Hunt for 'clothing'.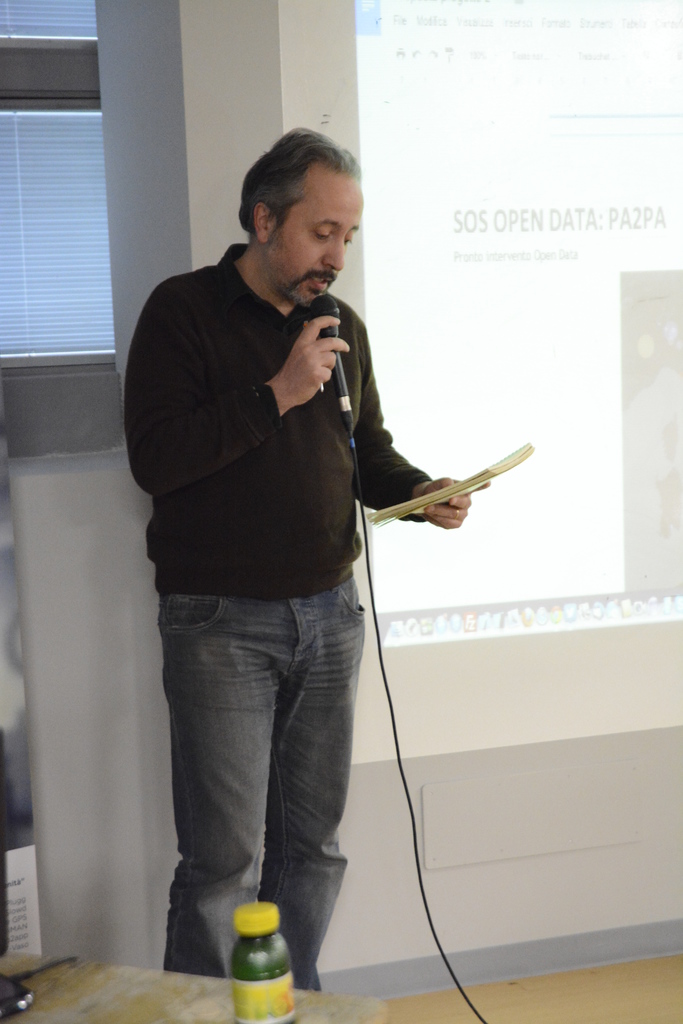
Hunted down at (124,244,433,993).
